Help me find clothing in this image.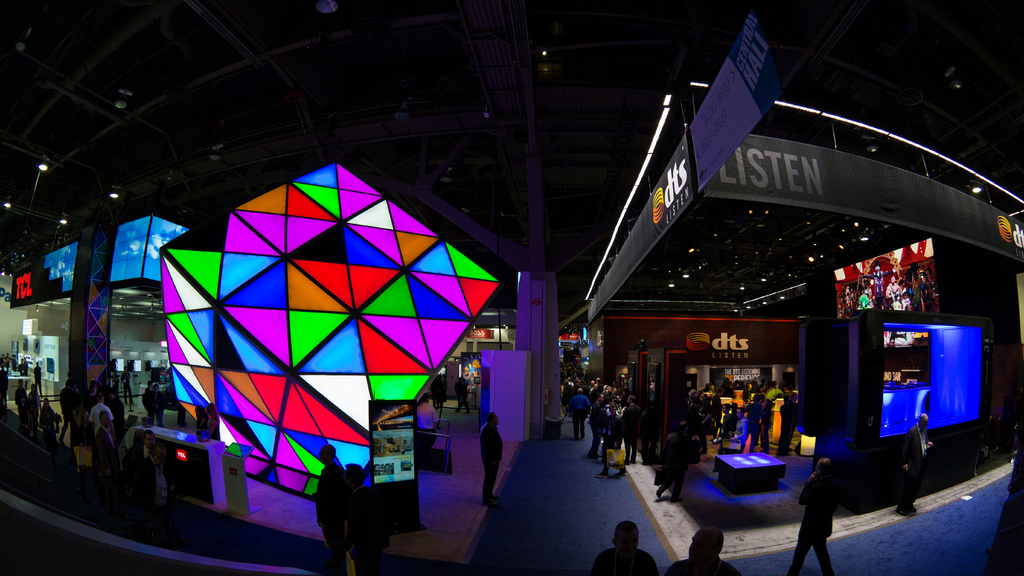
Found it: select_region(674, 548, 737, 575).
